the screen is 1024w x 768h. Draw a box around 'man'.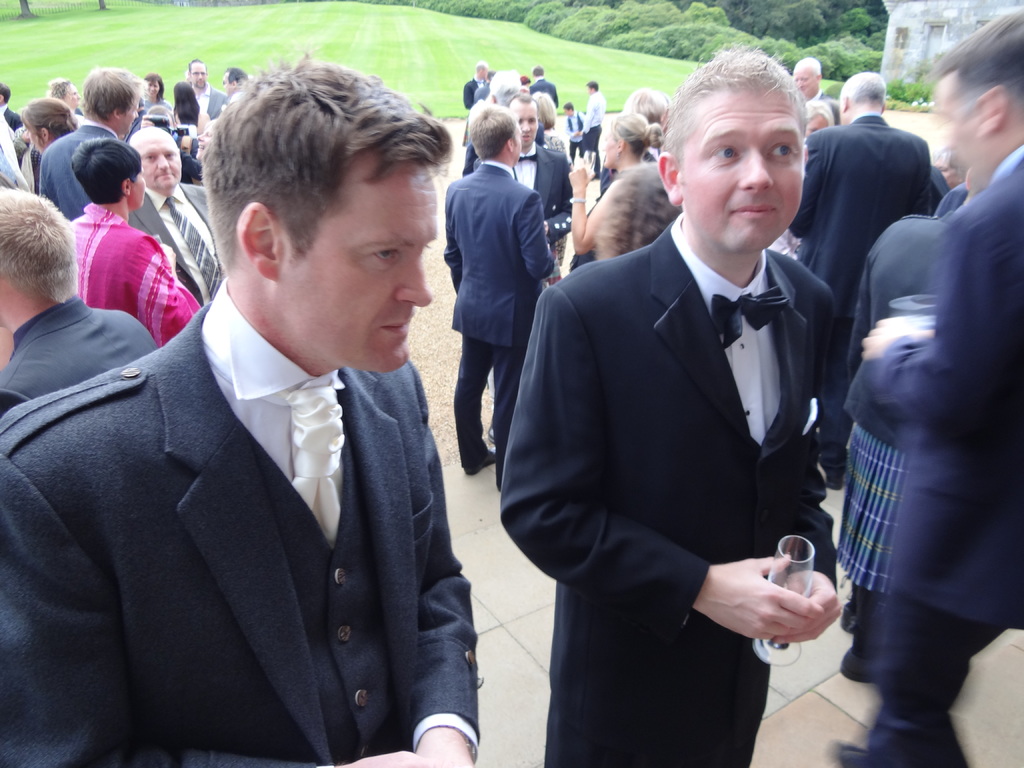
[0, 53, 285, 412].
